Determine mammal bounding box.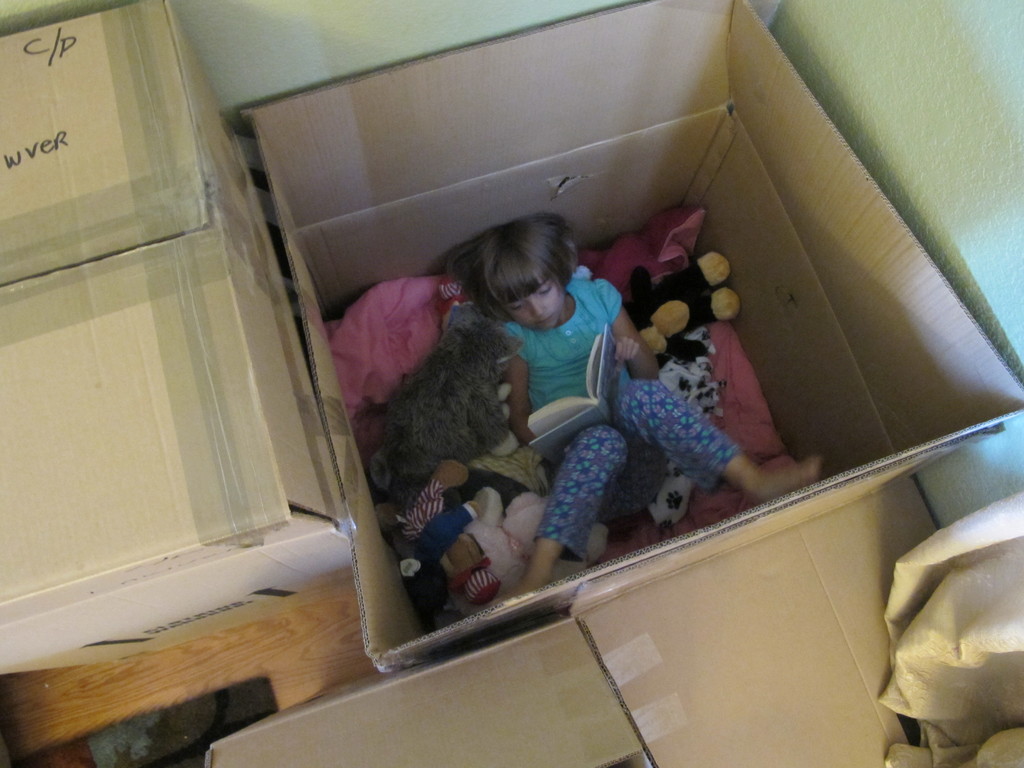
Determined: region(449, 212, 824, 609).
